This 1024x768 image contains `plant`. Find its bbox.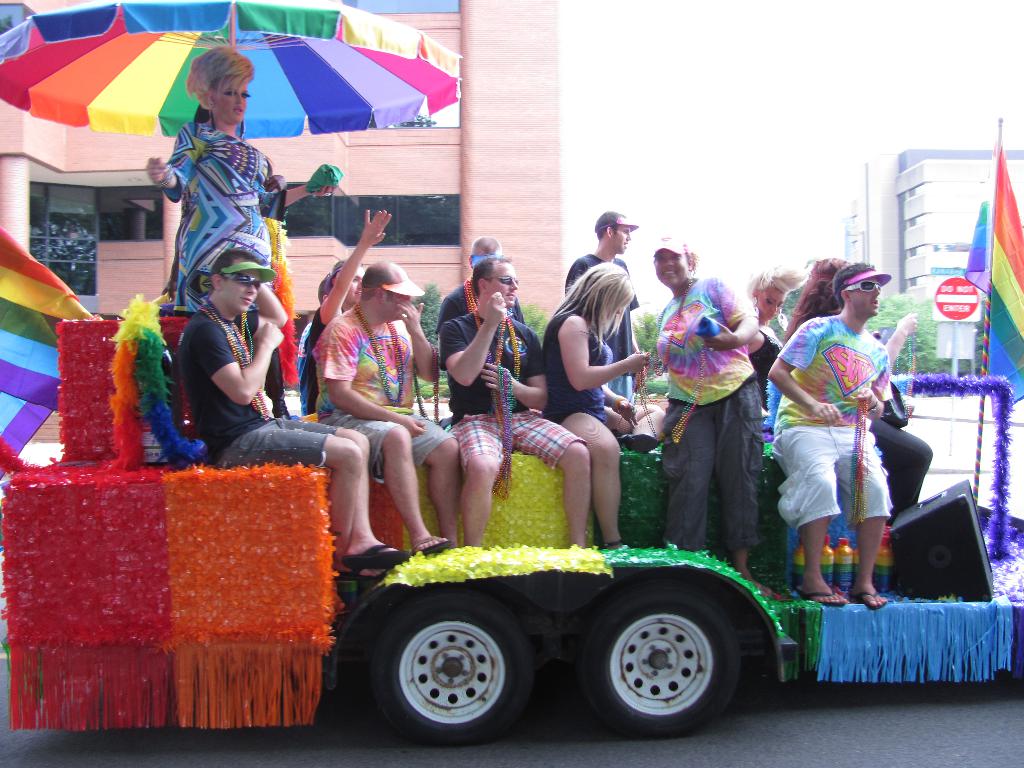
(403, 278, 460, 404).
